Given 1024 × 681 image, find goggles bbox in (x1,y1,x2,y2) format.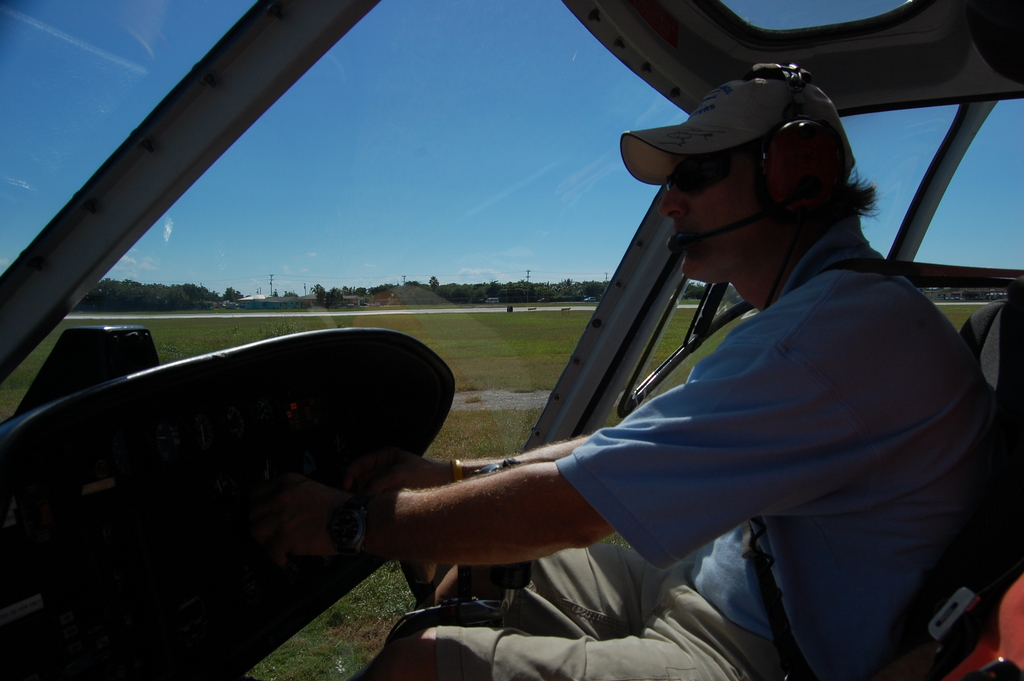
(652,147,732,201).
